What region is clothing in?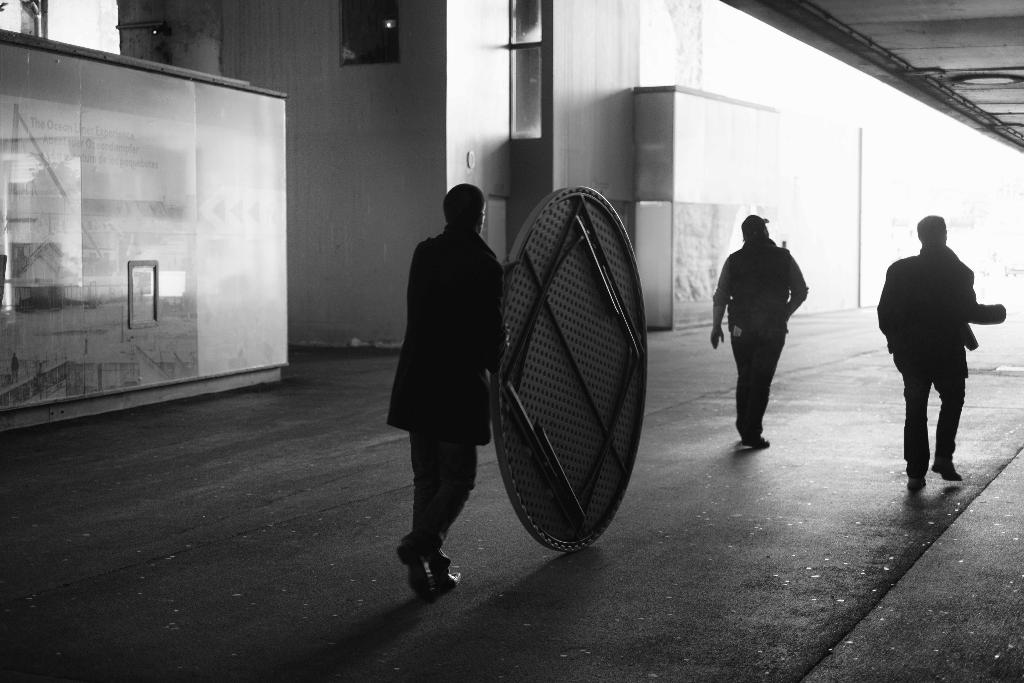
box=[388, 174, 506, 526].
